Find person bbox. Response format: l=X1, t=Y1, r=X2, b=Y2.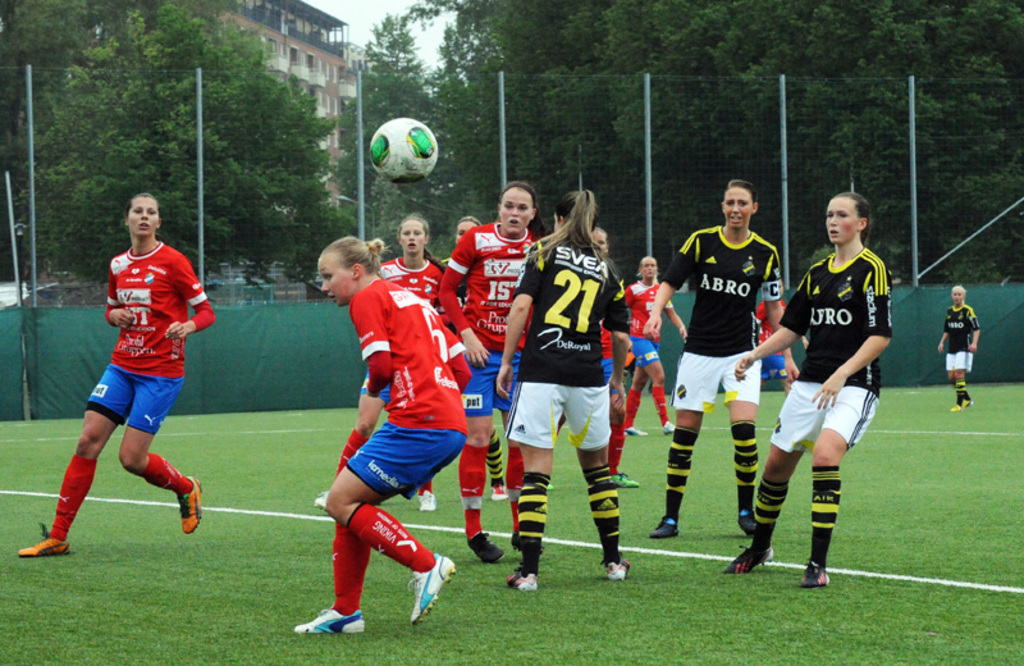
l=436, t=213, r=486, b=337.
